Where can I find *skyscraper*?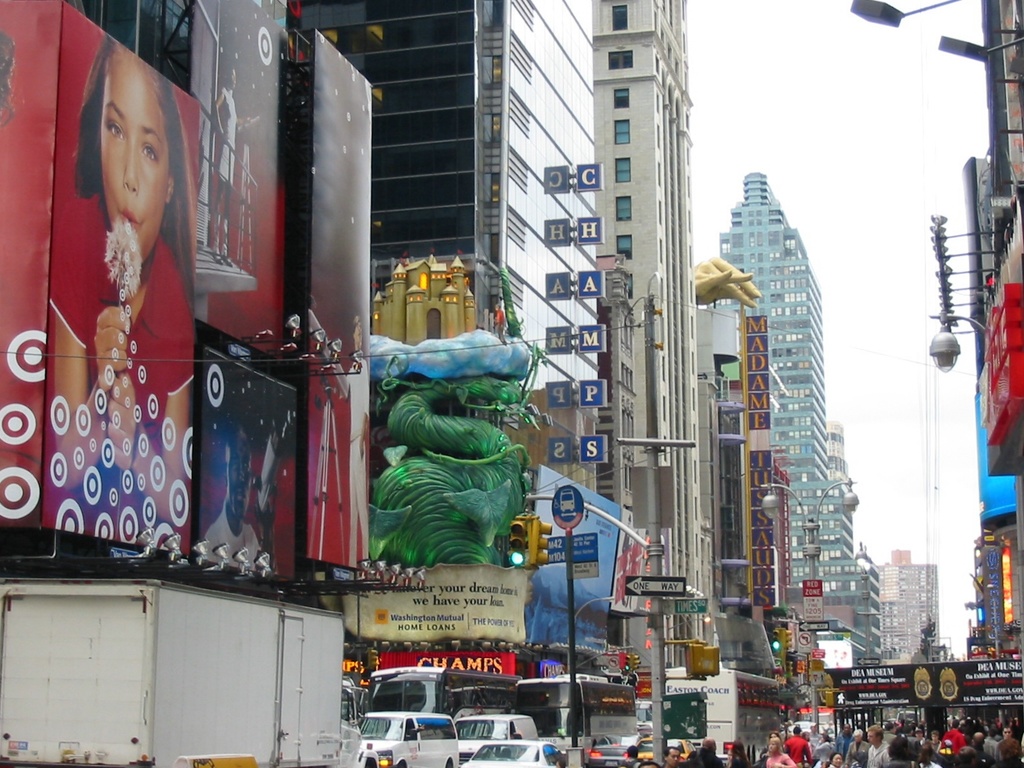
You can find it at box=[717, 138, 858, 642].
